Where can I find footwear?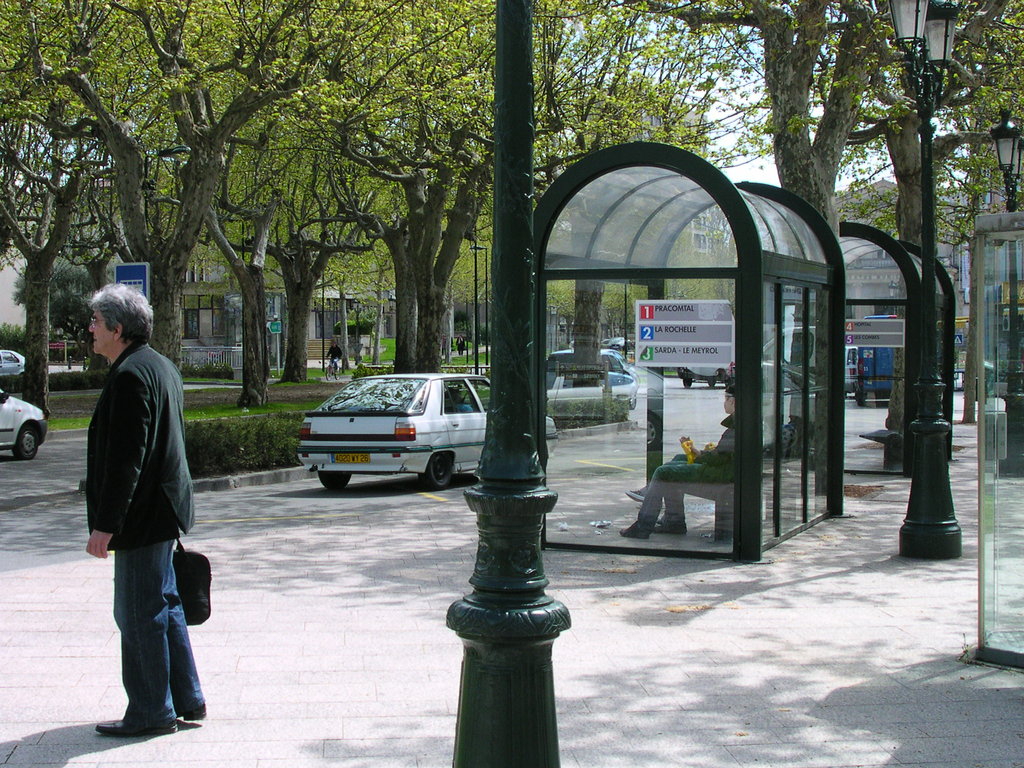
You can find it at (x1=172, y1=701, x2=207, y2=722).
